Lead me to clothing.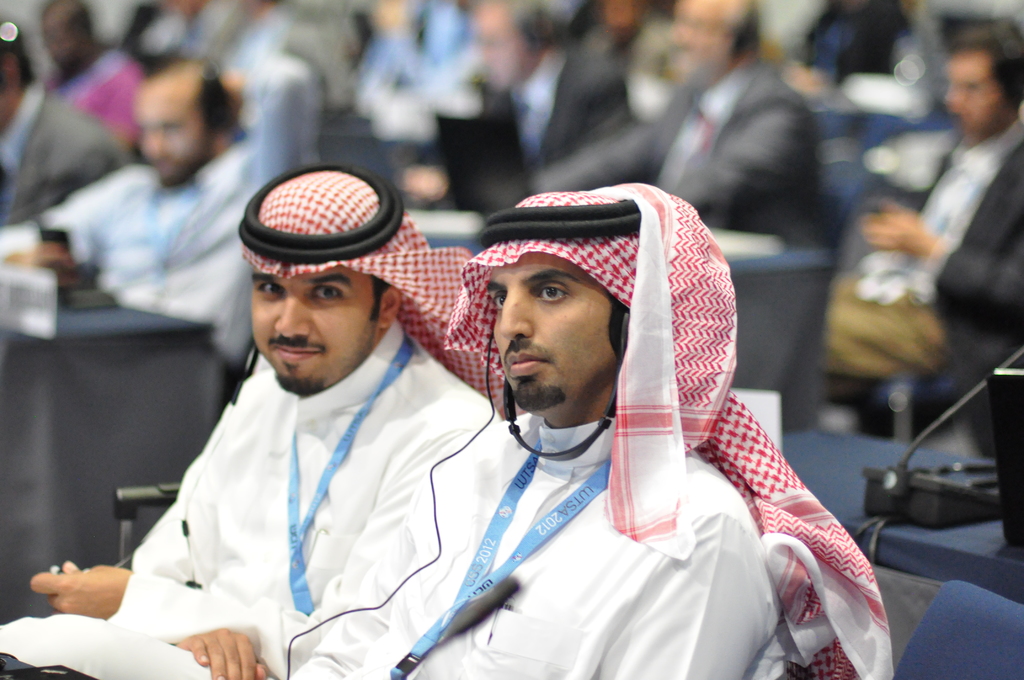
Lead to (0,163,511,679).
